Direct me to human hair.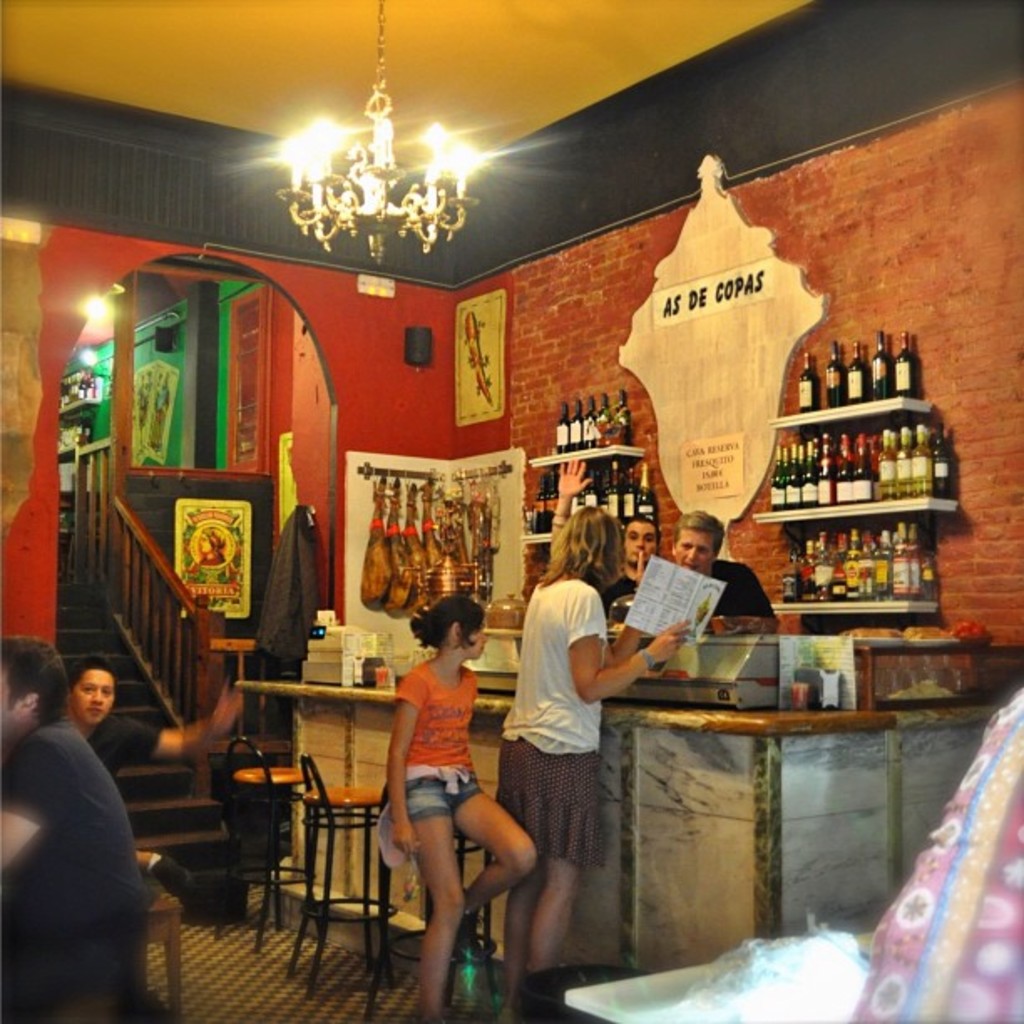
Direction: 678/510/719/547.
